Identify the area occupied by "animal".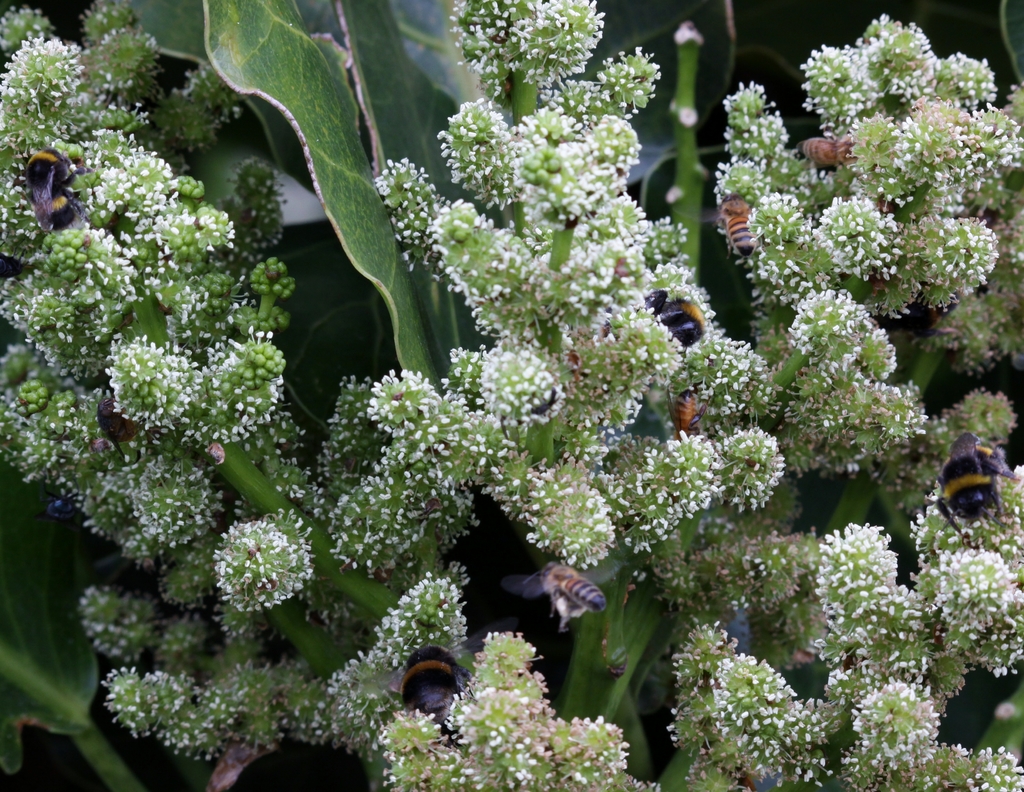
Area: <region>652, 294, 711, 350</region>.
